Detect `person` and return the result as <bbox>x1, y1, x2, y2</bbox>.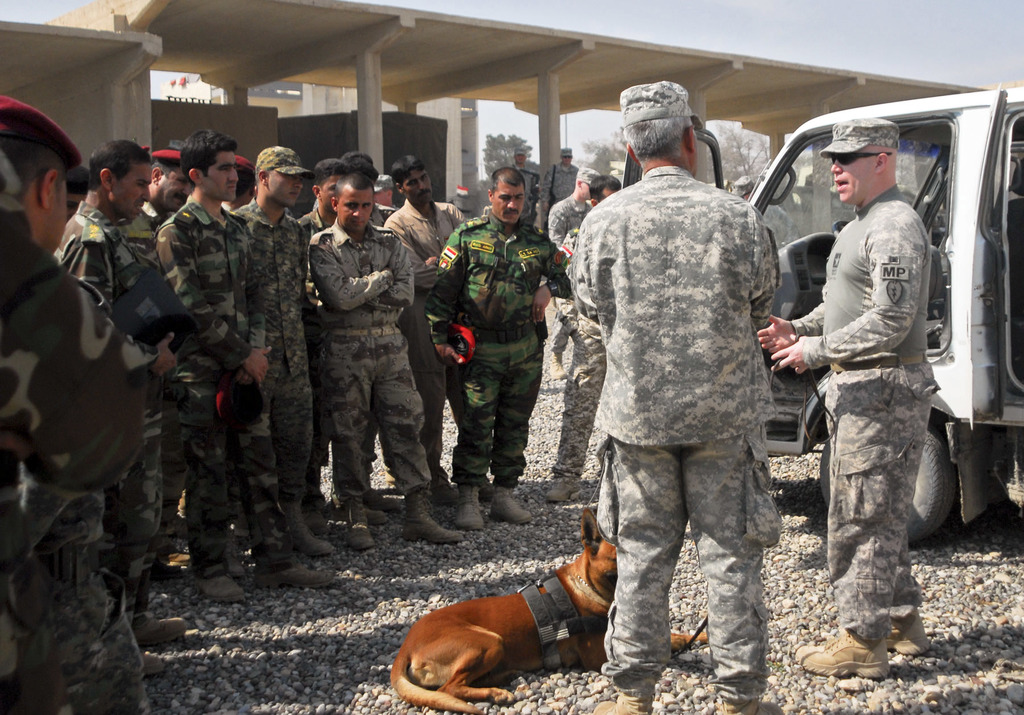
<bbox>0, 87, 133, 714</bbox>.
